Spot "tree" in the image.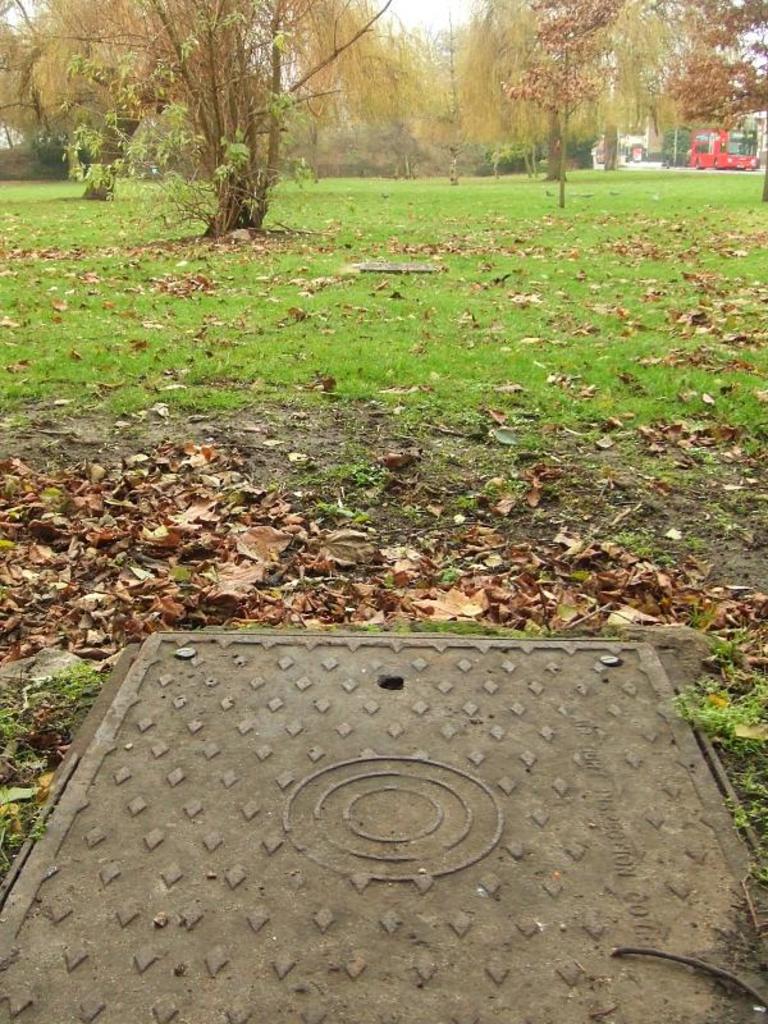
"tree" found at bbox=(109, 19, 344, 234).
